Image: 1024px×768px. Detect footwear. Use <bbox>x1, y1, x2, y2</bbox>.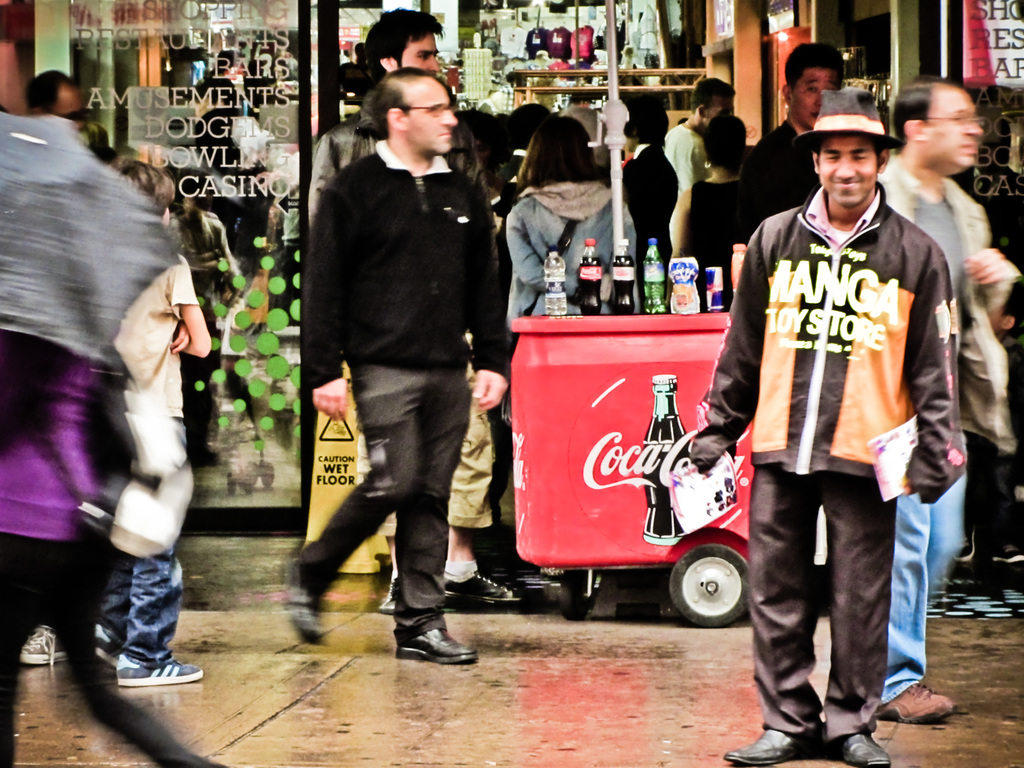
<bbox>95, 627, 120, 671</bbox>.
